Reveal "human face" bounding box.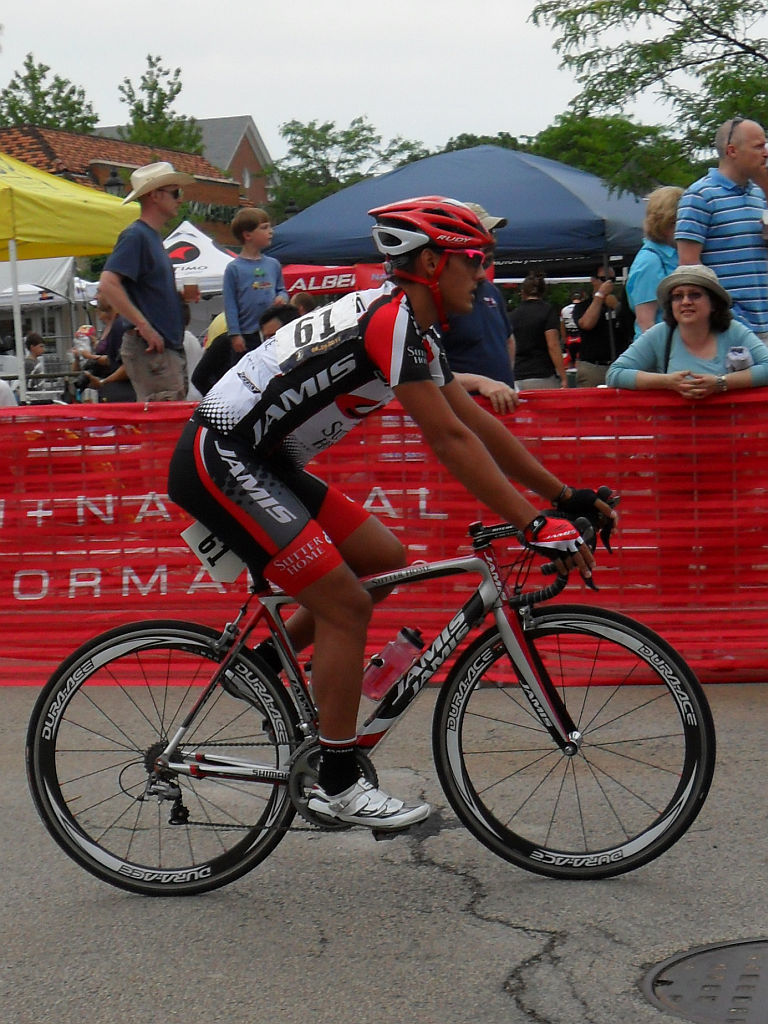
Revealed: bbox(671, 290, 710, 322).
